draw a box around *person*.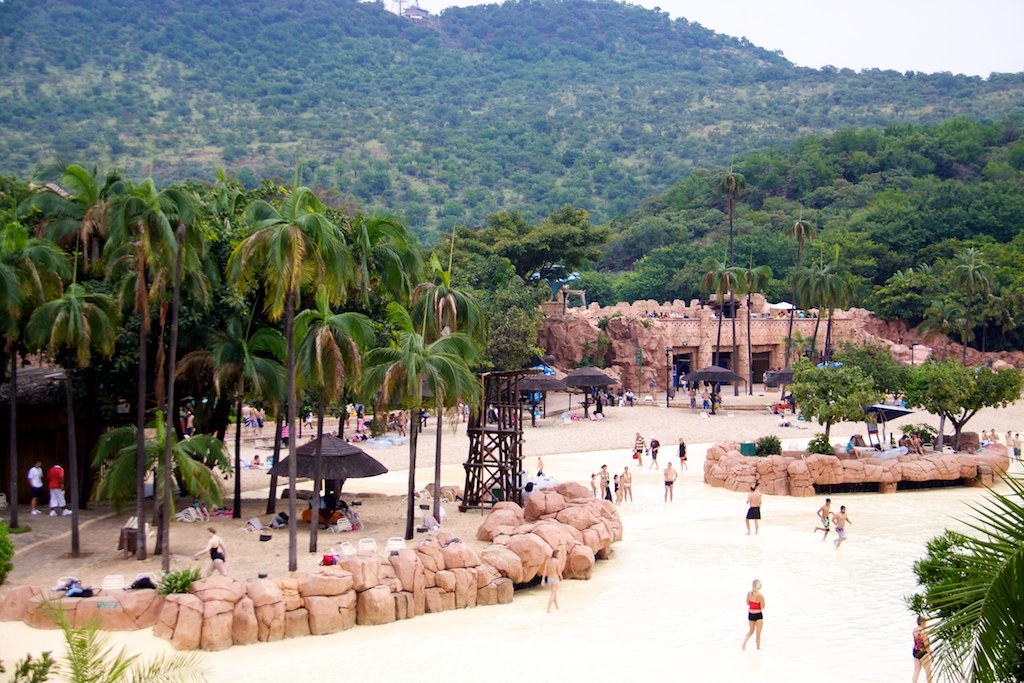
[left=246, top=455, right=265, bottom=471].
